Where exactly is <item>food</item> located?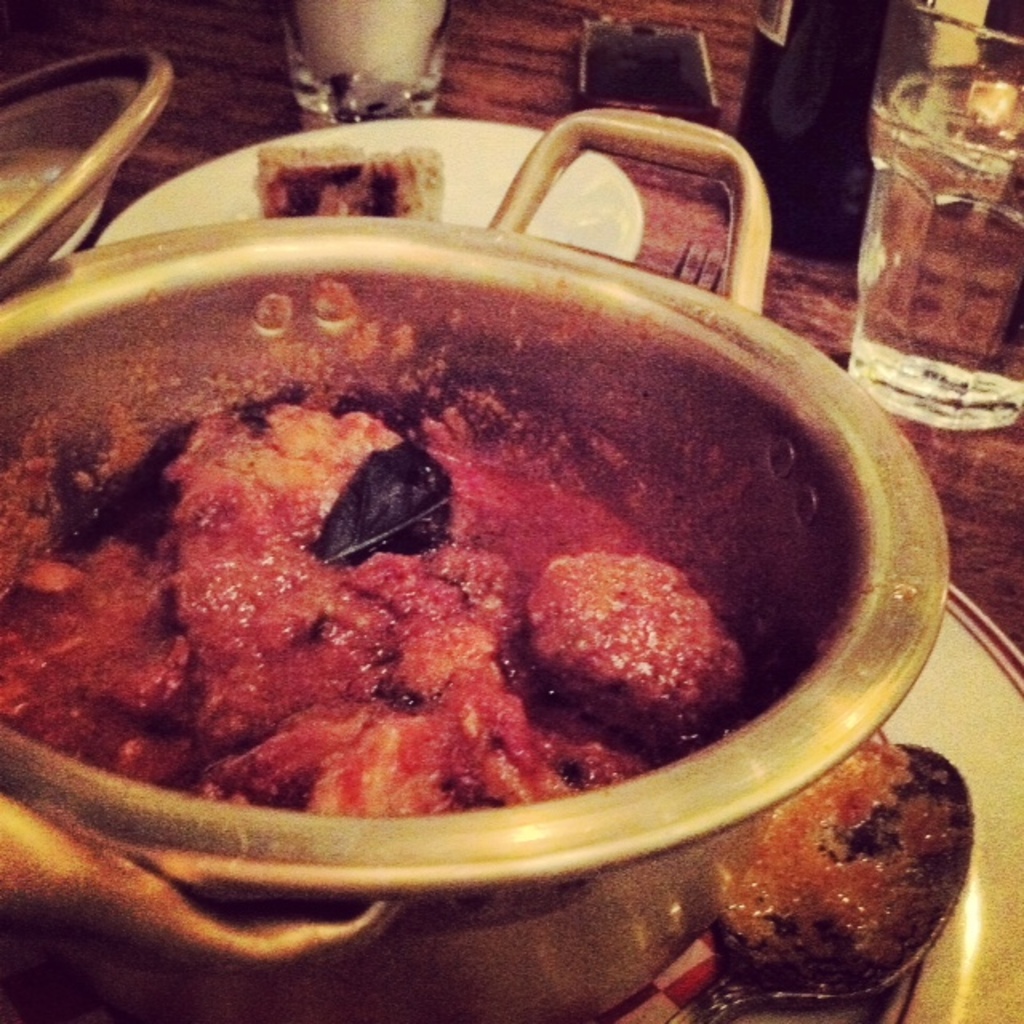
Its bounding box is (240,139,443,214).
